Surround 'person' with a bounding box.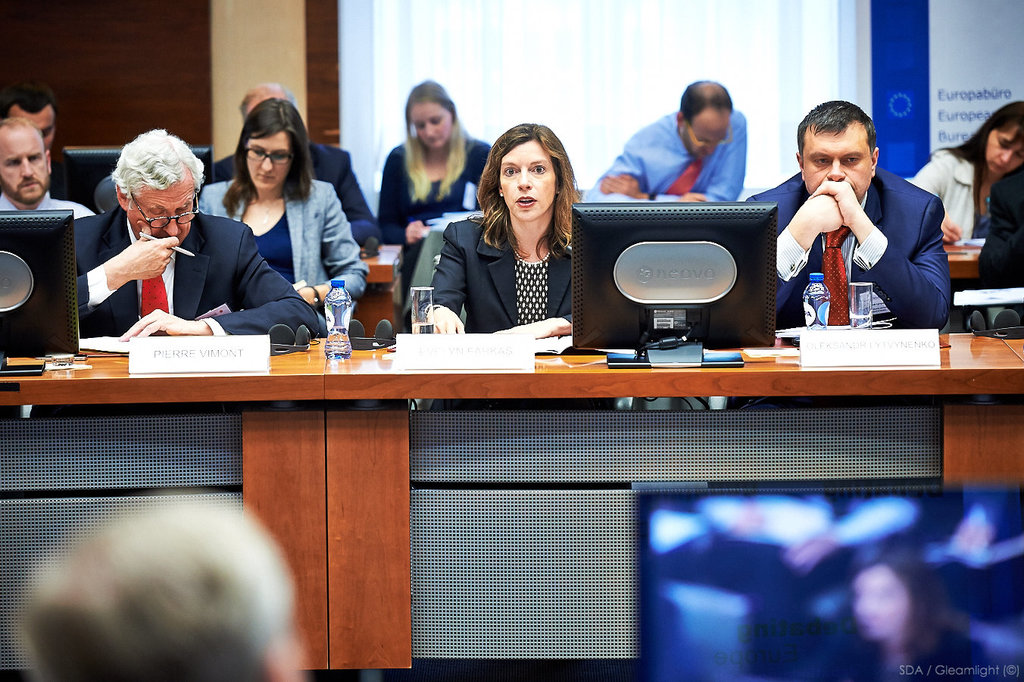
locate(915, 101, 1023, 253).
